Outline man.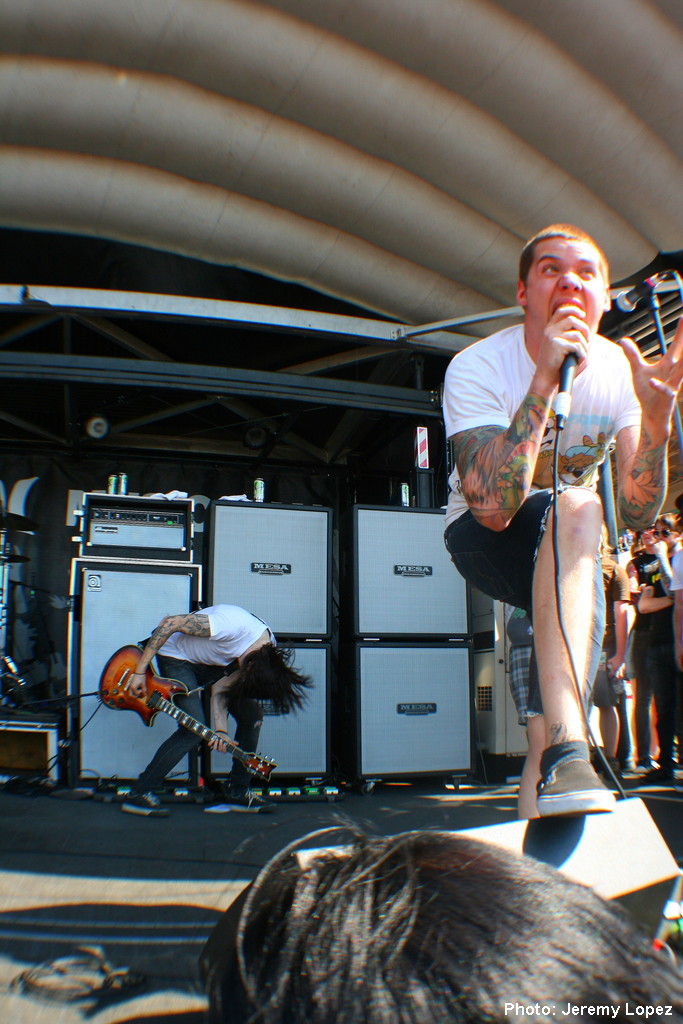
Outline: [457, 260, 656, 875].
